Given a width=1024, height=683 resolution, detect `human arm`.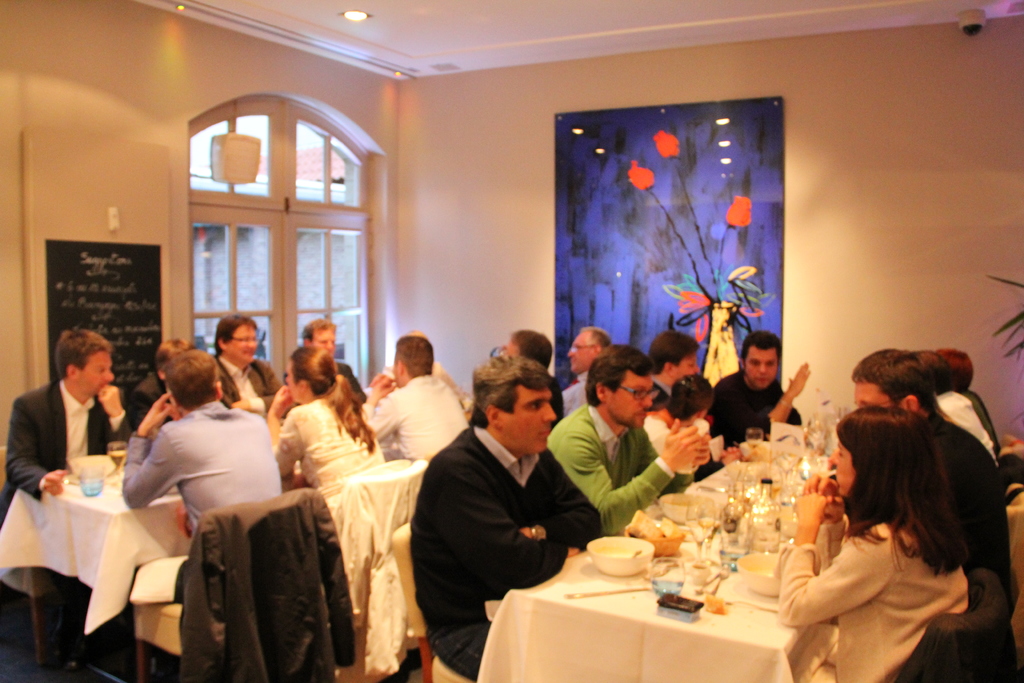
<box>173,506,193,539</box>.
